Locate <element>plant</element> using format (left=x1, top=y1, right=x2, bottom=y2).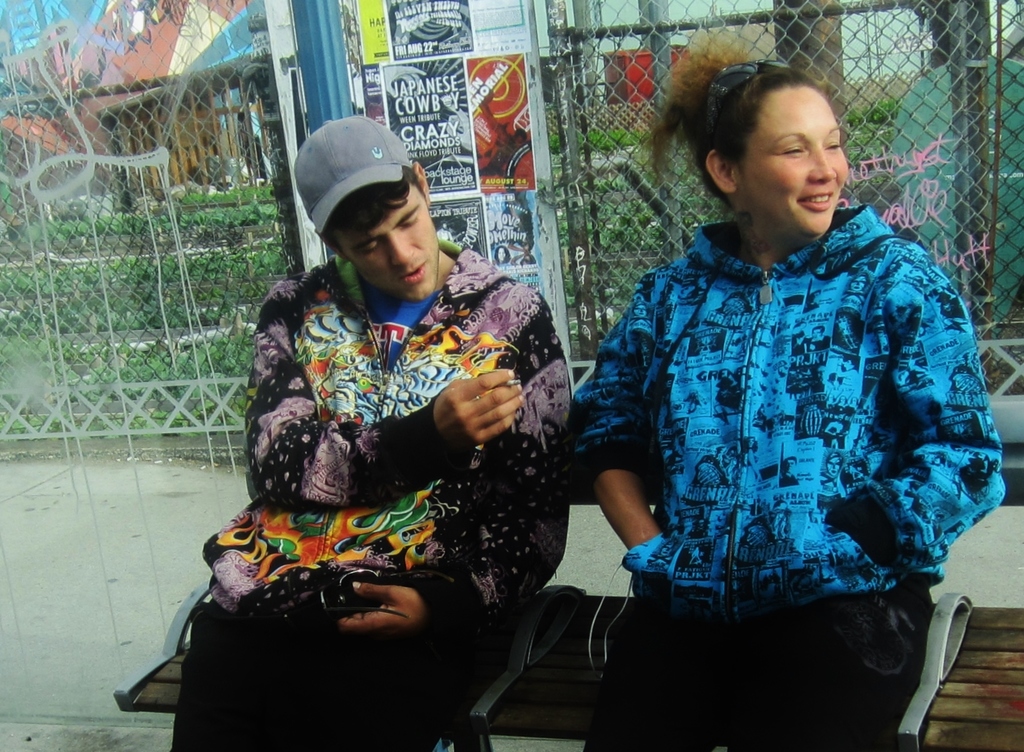
(left=552, top=129, right=652, bottom=160).
